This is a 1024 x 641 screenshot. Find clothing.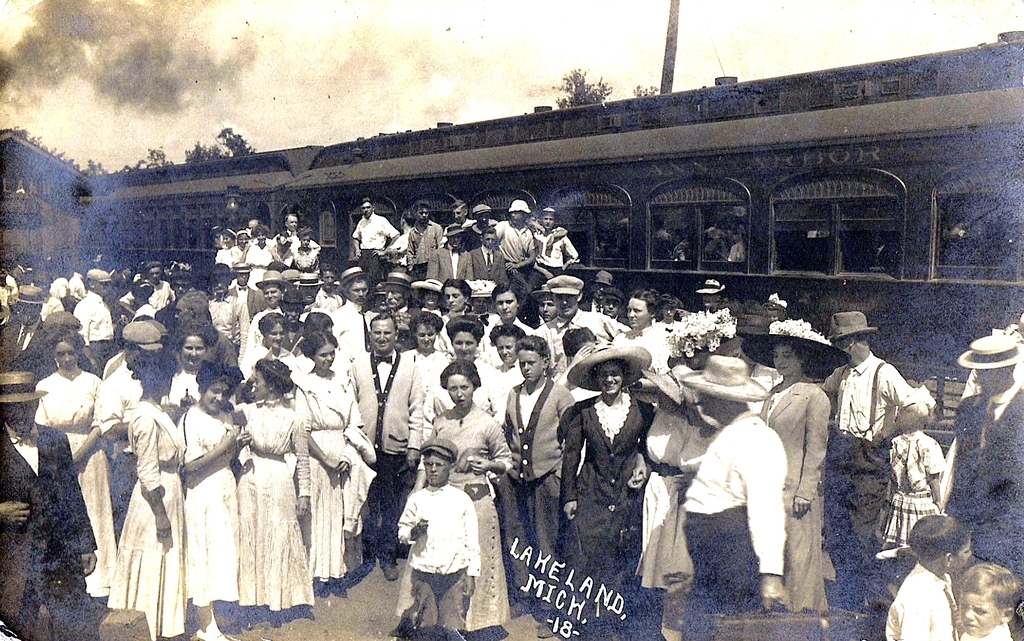
Bounding box: x1=420 y1=405 x2=529 y2=634.
